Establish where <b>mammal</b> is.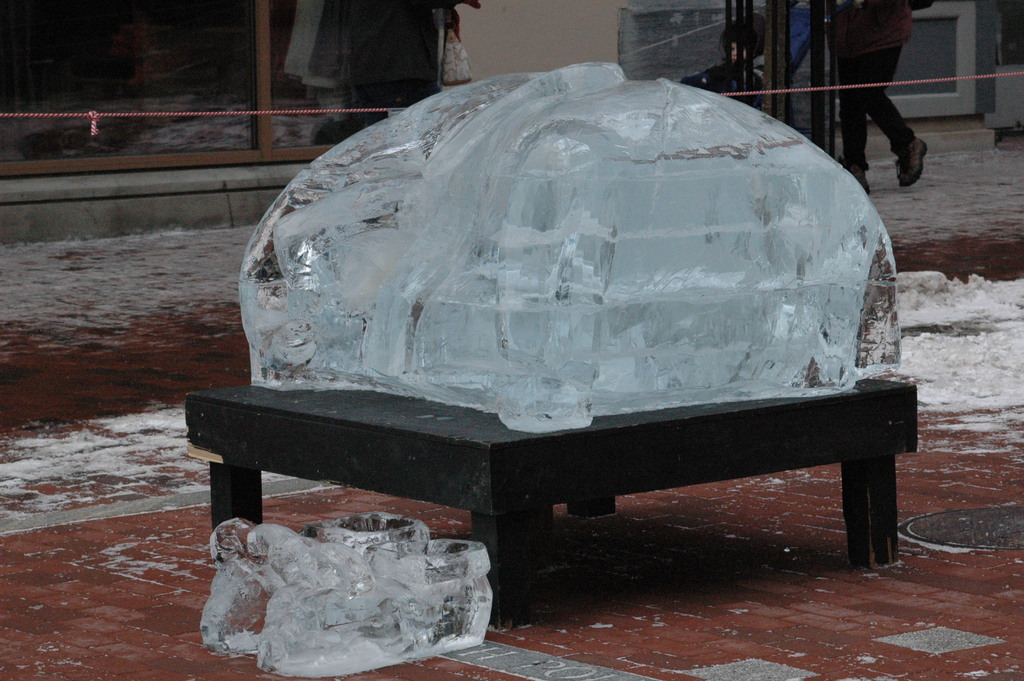
Established at 680 9 764 118.
